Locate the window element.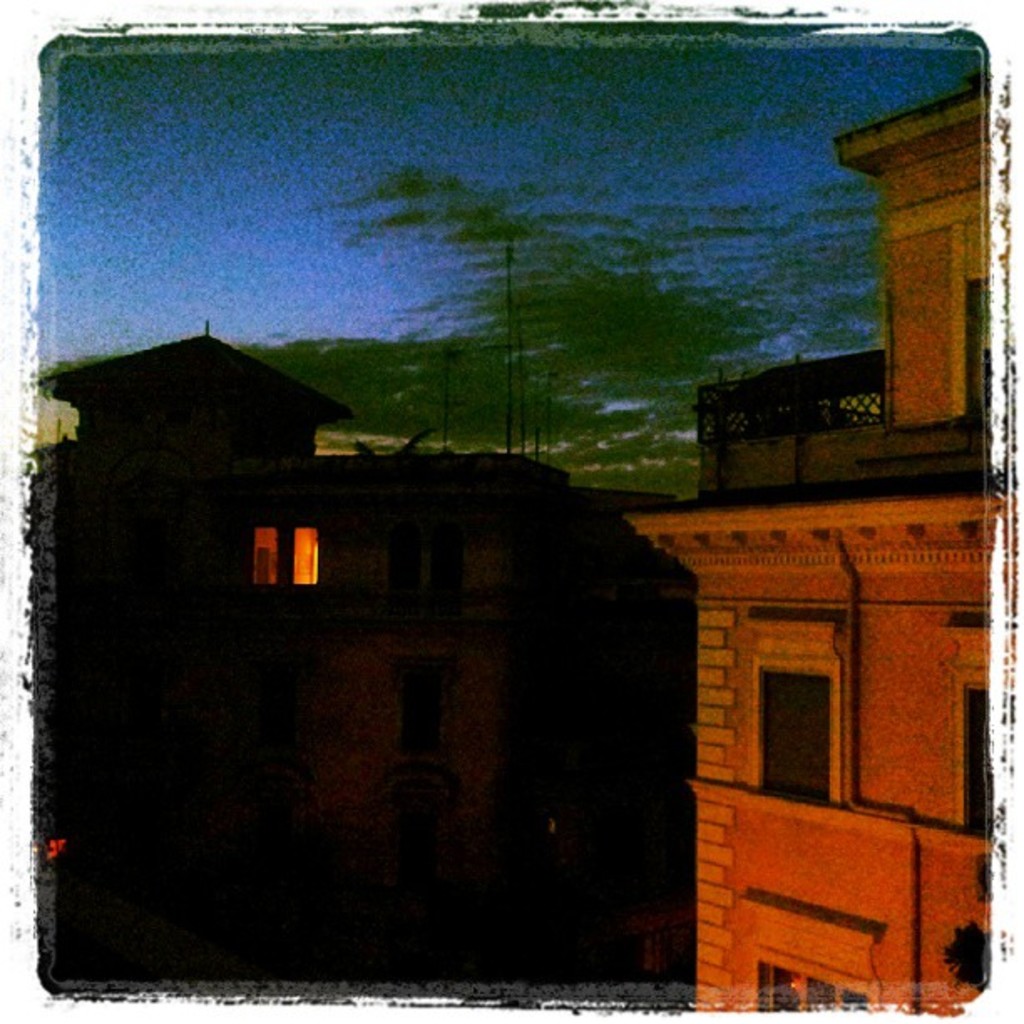
Element bbox: detection(289, 525, 321, 587).
